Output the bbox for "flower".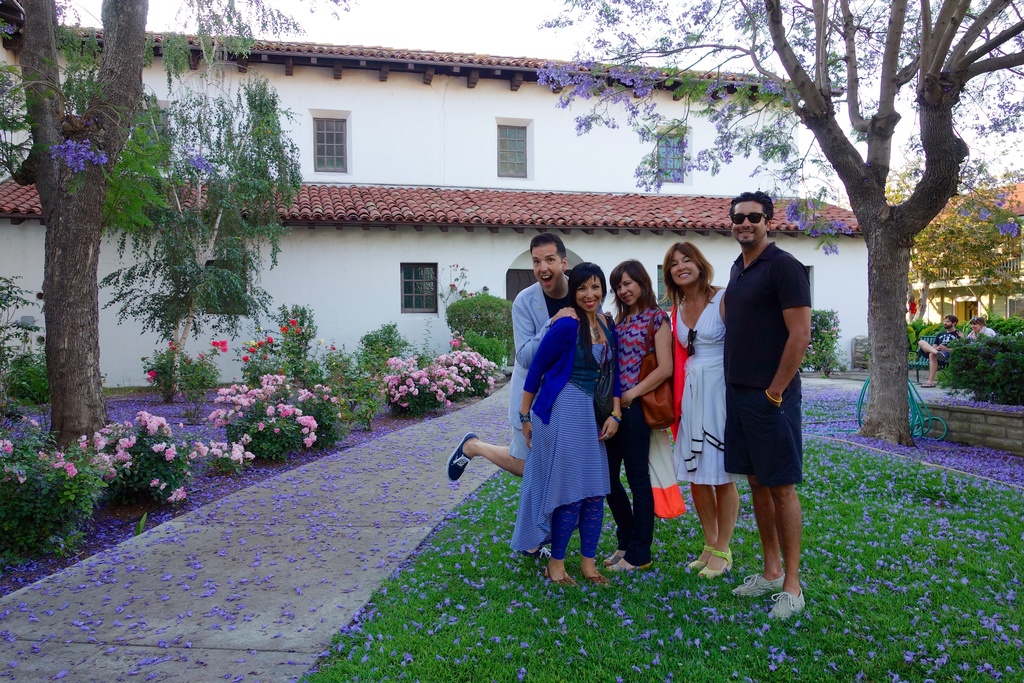
left=222, top=348, right=227, bottom=352.
